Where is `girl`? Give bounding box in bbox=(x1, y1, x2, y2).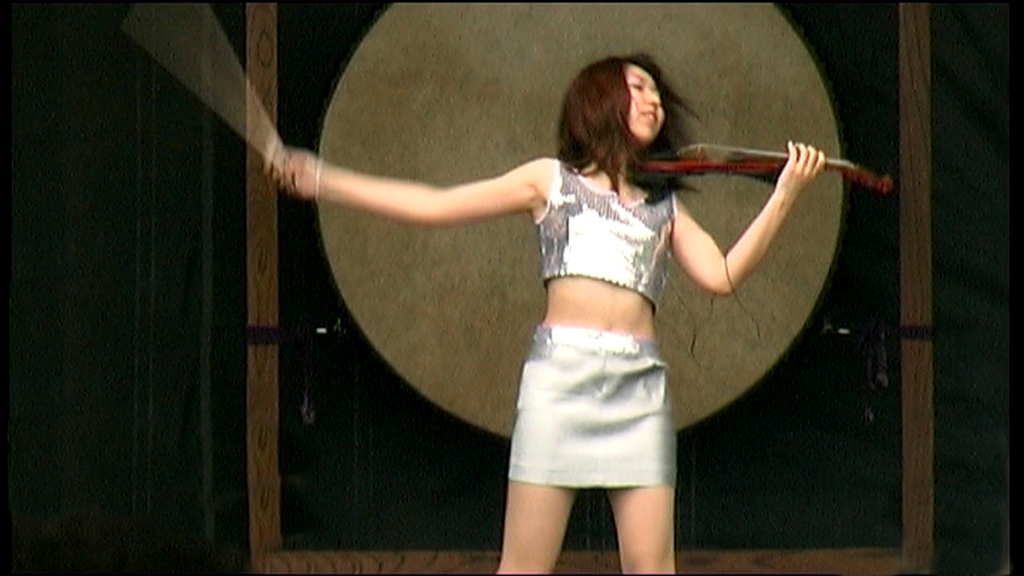
bbox=(272, 52, 824, 575).
